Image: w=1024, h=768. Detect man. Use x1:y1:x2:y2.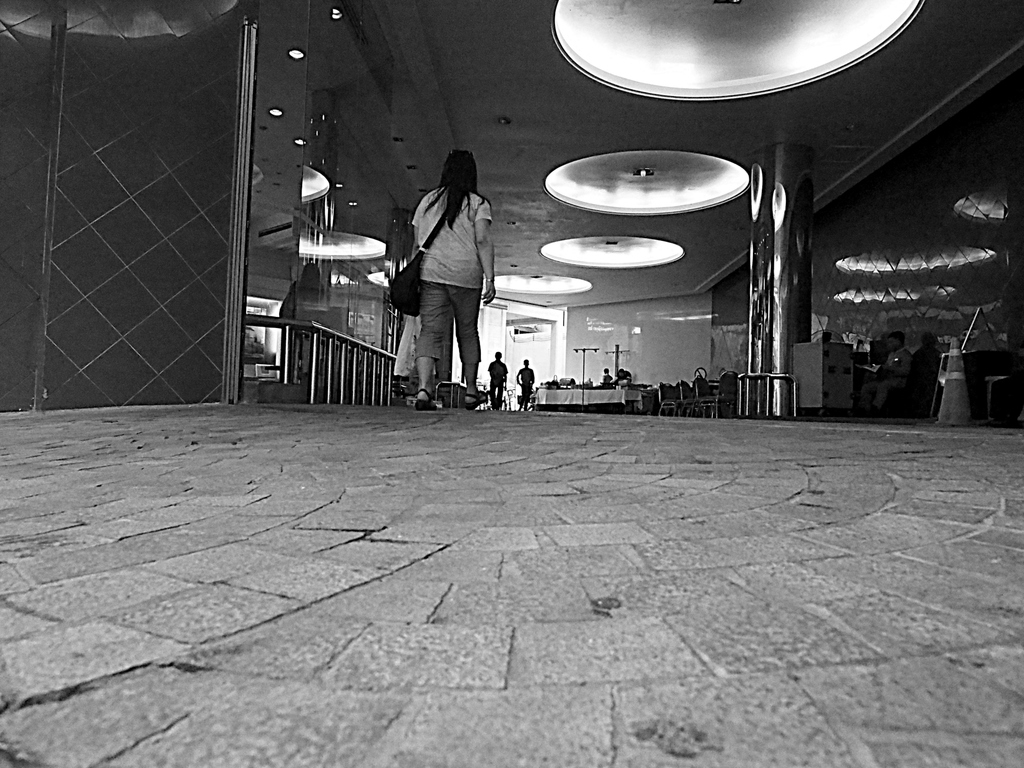
482:347:506:411.
